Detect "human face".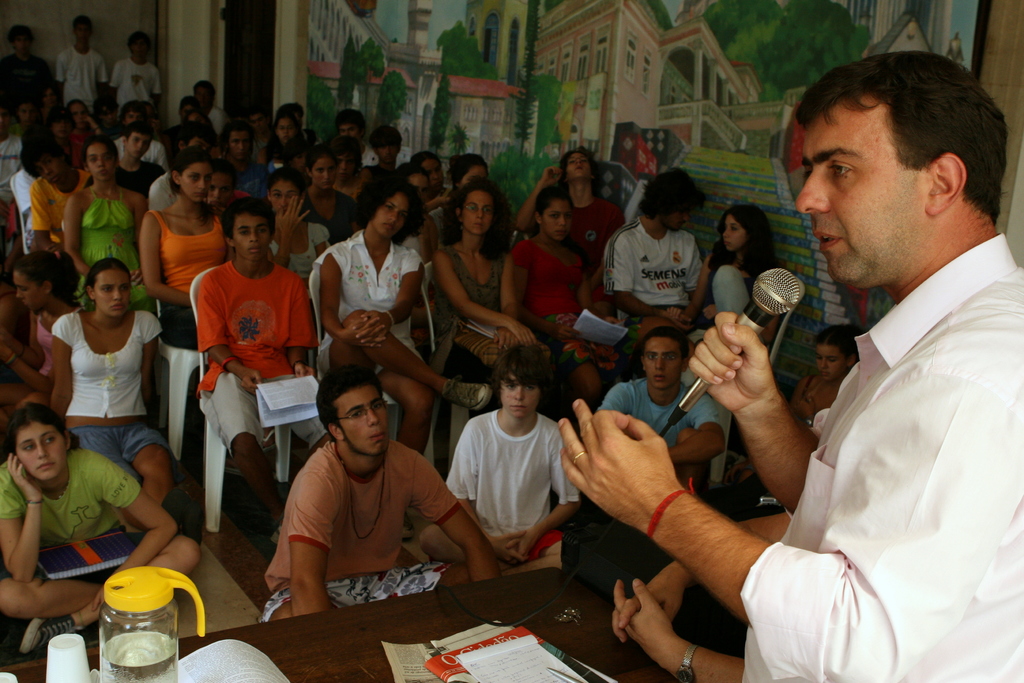
Detected at 337/386/385/453.
